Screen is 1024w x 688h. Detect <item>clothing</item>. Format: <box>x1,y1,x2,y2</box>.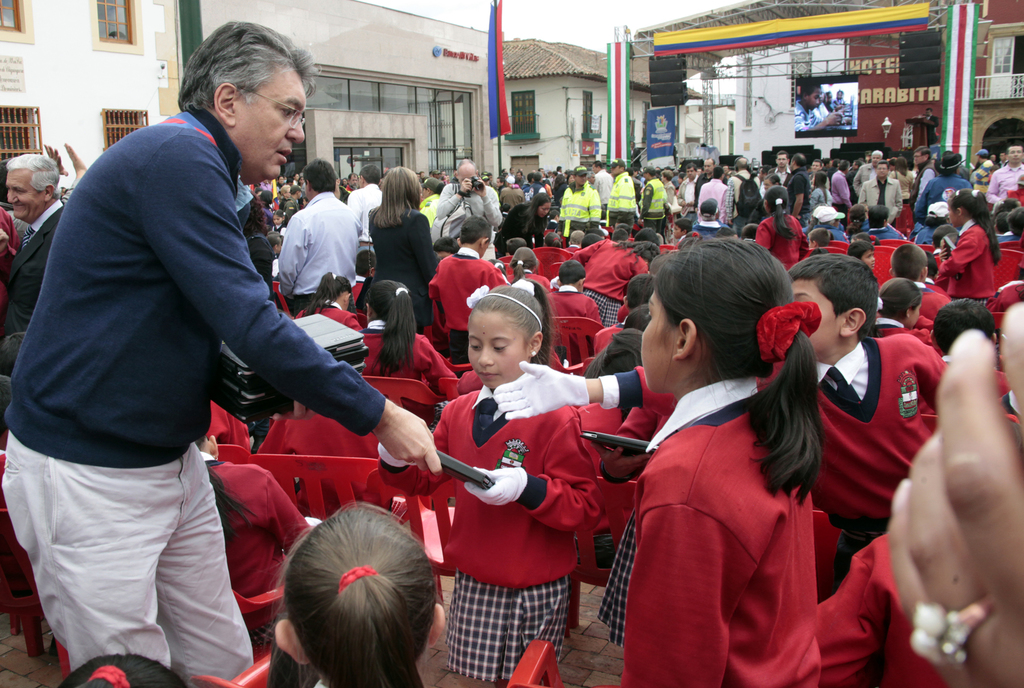
<box>353,274,369,305</box>.
